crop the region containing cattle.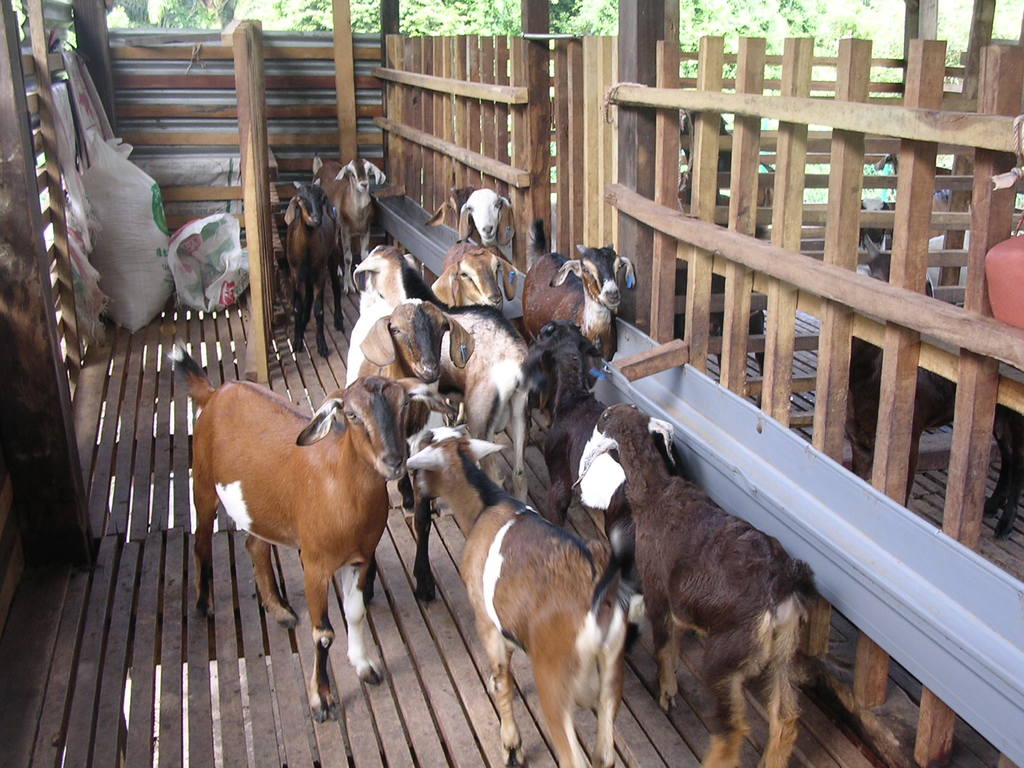
Crop region: <region>429, 232, 531, 320</region>.
